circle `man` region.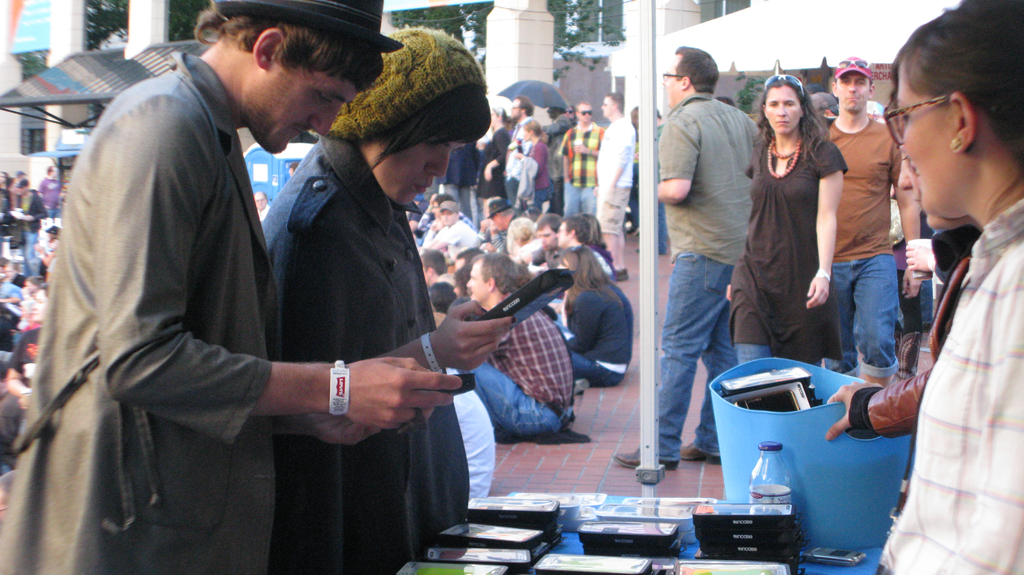
Region: bbox(417, 202, 486, 268).
